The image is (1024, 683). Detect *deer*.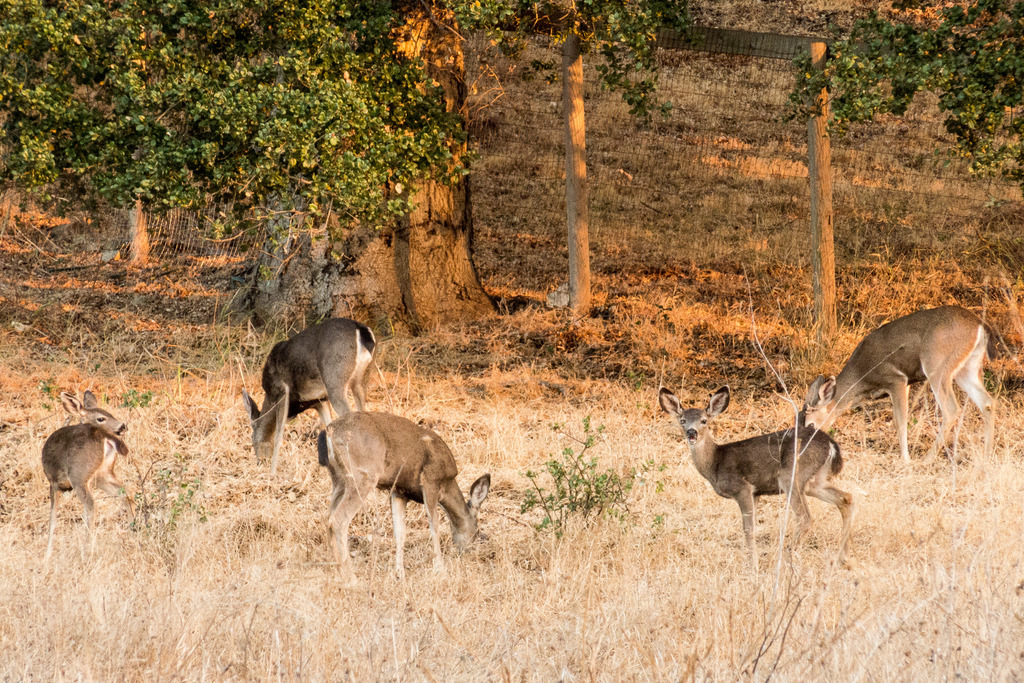
Detection: [left=322, top=411, right=491, bottom=582].
